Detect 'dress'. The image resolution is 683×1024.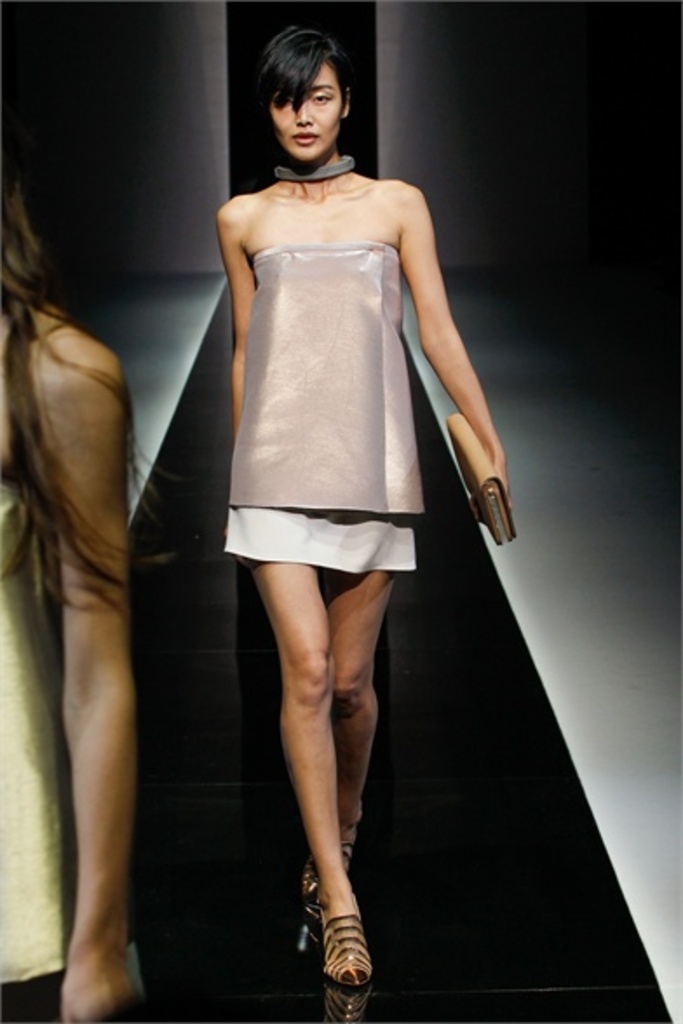
0:479:68:987.
